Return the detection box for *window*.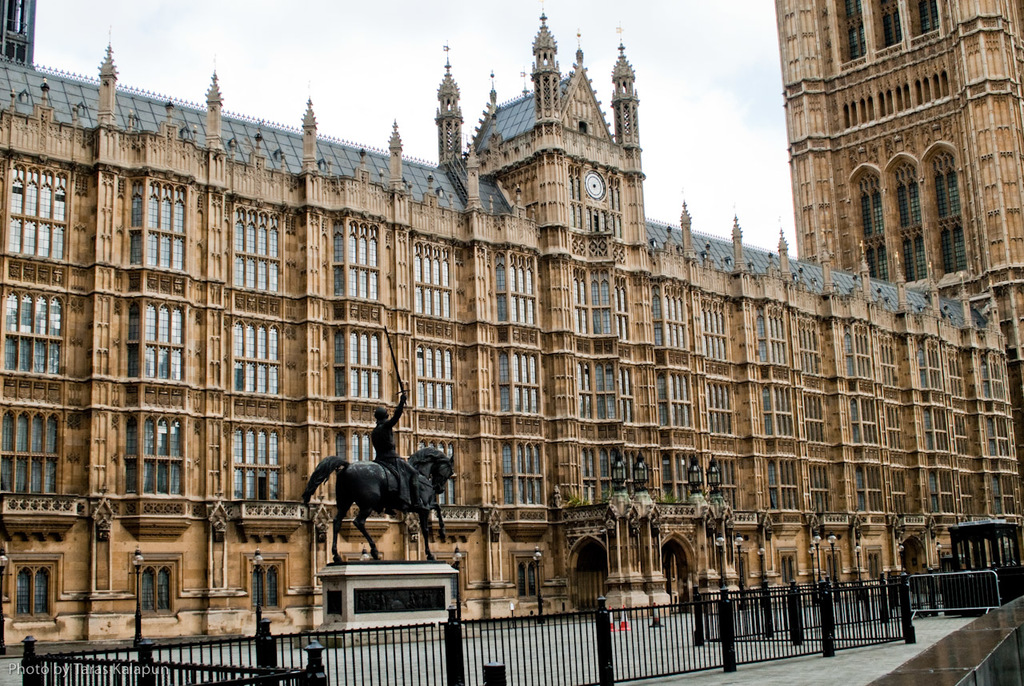
{"x1": 419, "y1": 434, "x2": 457, "y2": 508}.
